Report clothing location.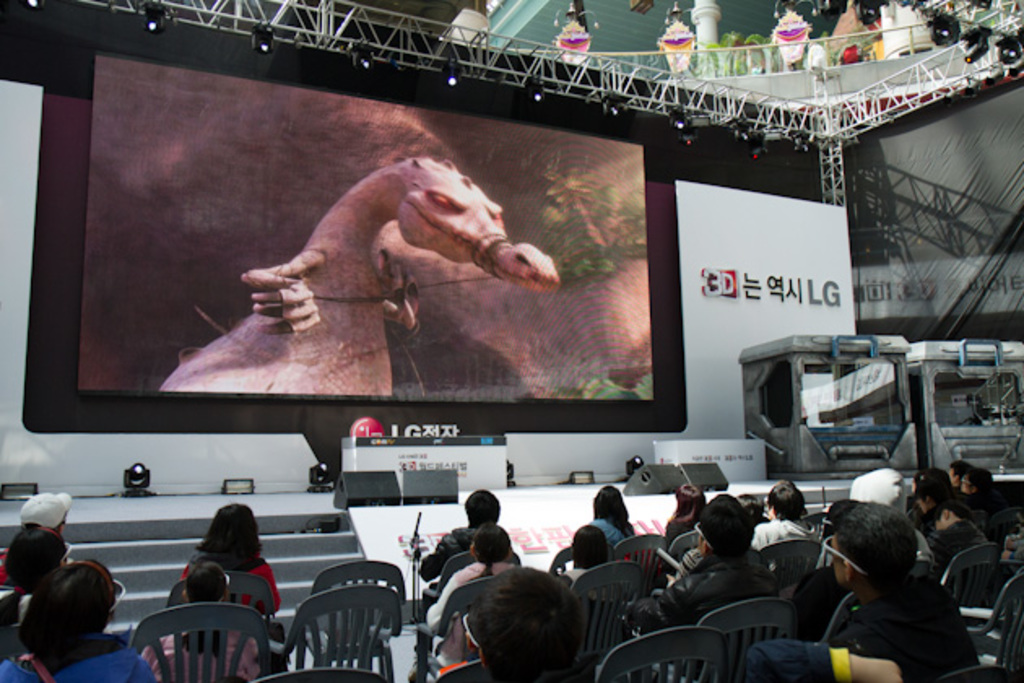
Report: select_region(558, 559, 601, 623).
